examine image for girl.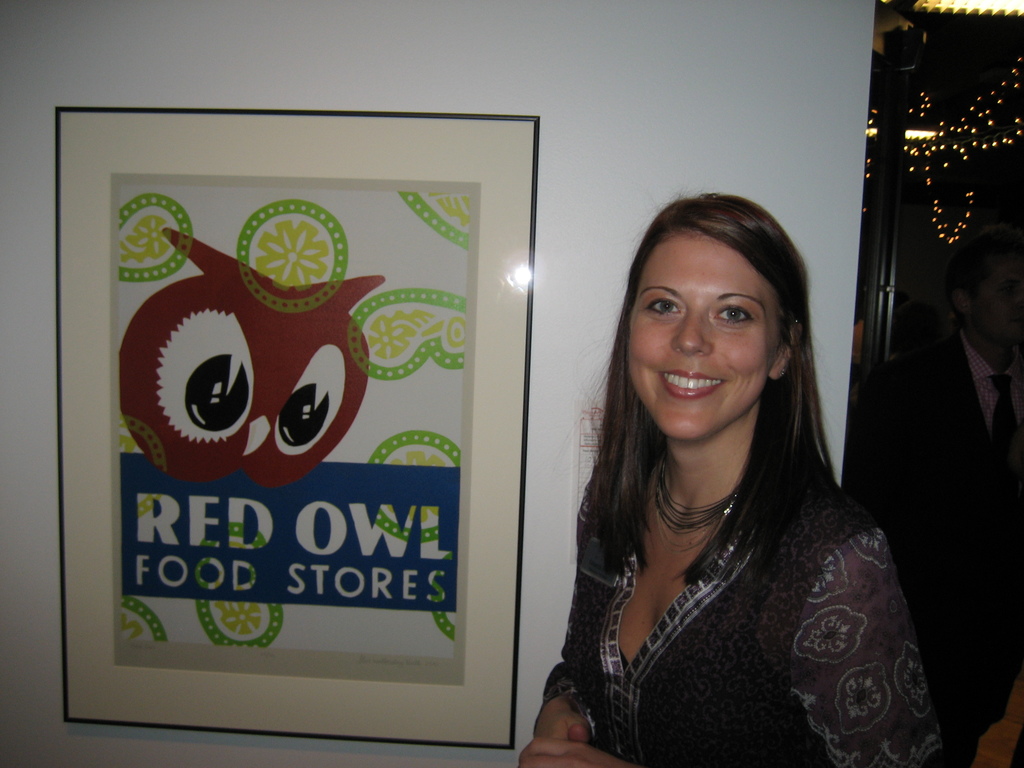
Examination result: left=518, top=183, right=955, bottom=767.
